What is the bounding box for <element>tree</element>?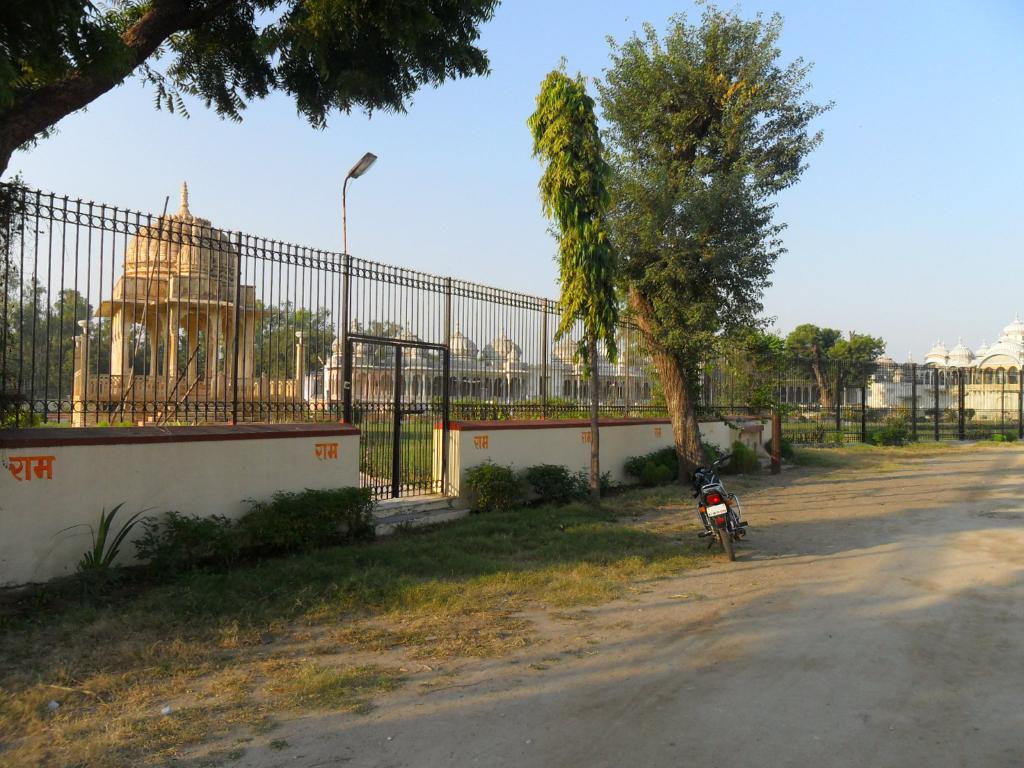
bbox(524, 53, 620, 509).
